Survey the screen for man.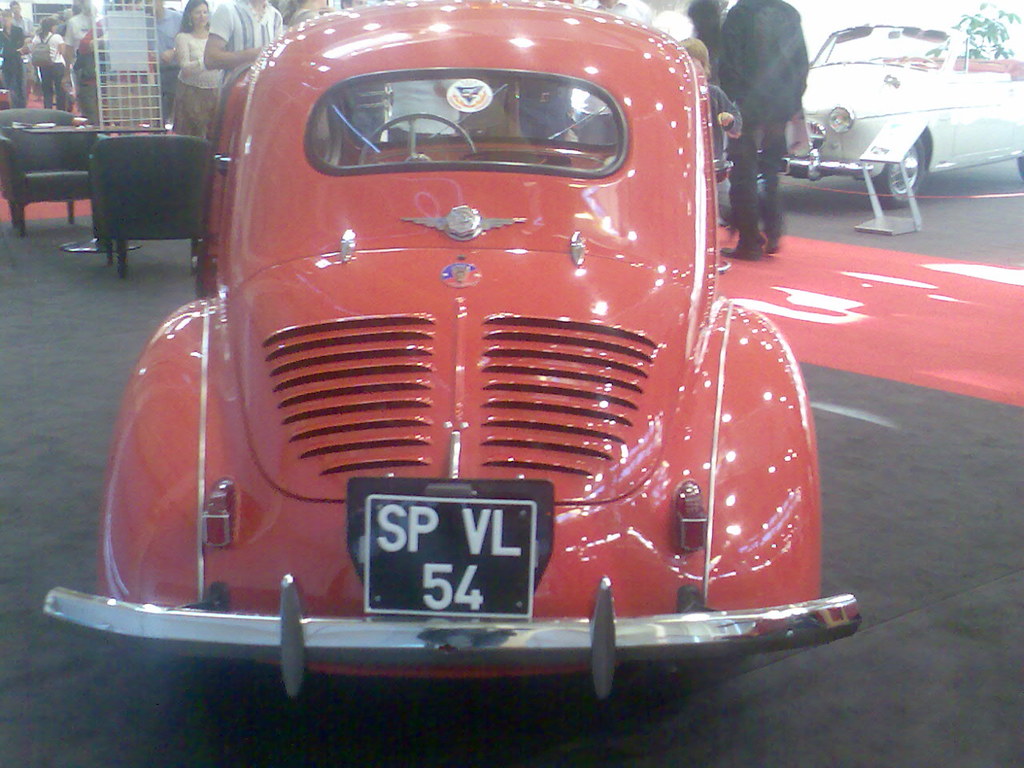
Survey found: {"x1": 720, "y1": 0, "x2": 806, "y2": 260}.
